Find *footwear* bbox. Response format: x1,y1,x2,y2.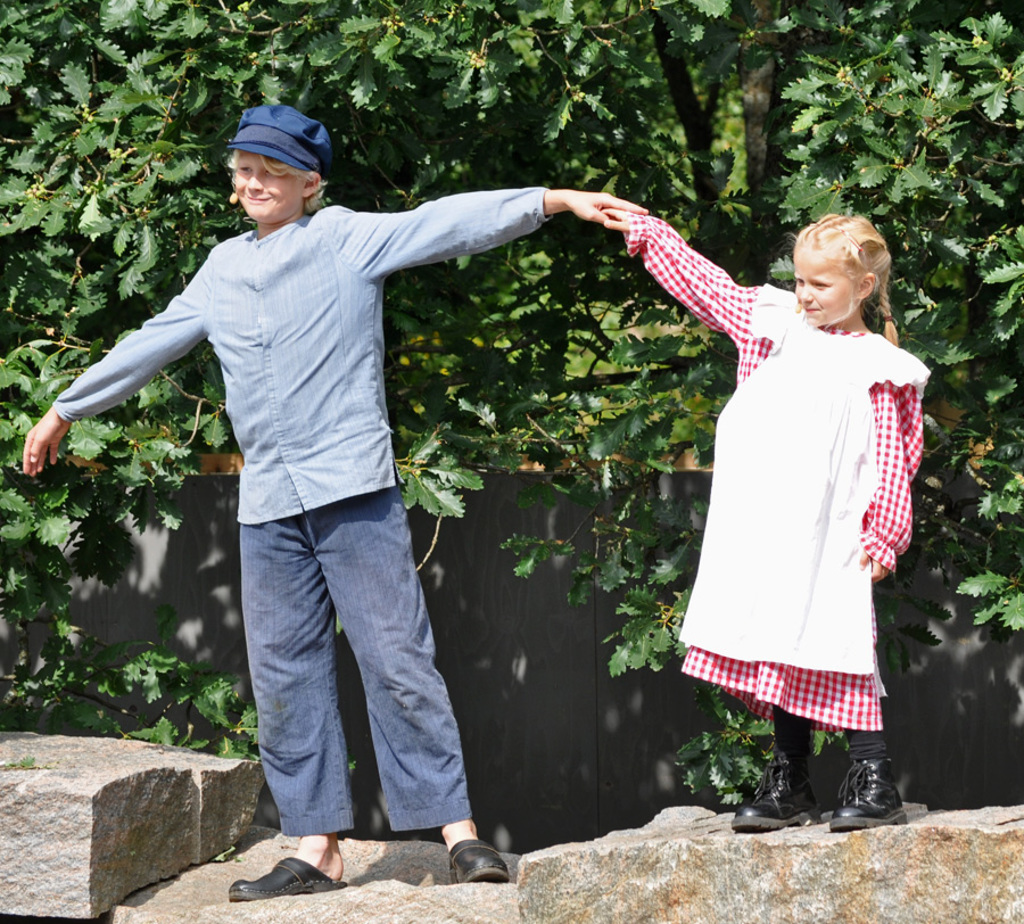
418,815,519,888.
